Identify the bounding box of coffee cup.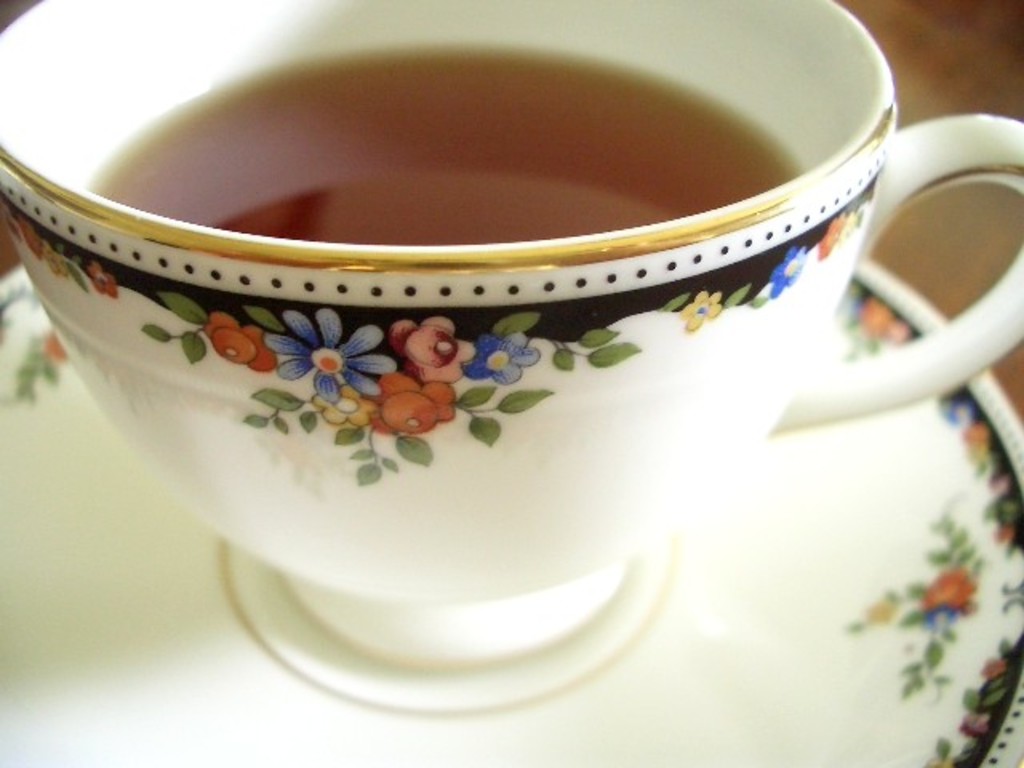
x1=0, y1=0, x2=1022, y2=600.
